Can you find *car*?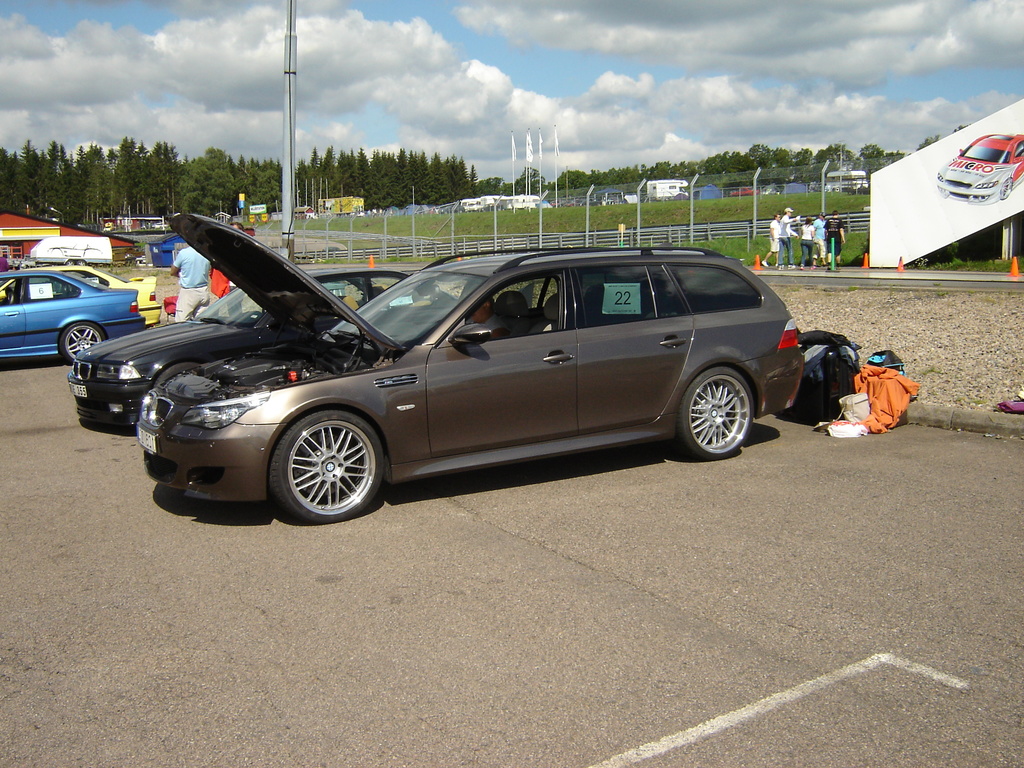
Yes, bounding box: BBox(136, 250, 806, 528).
